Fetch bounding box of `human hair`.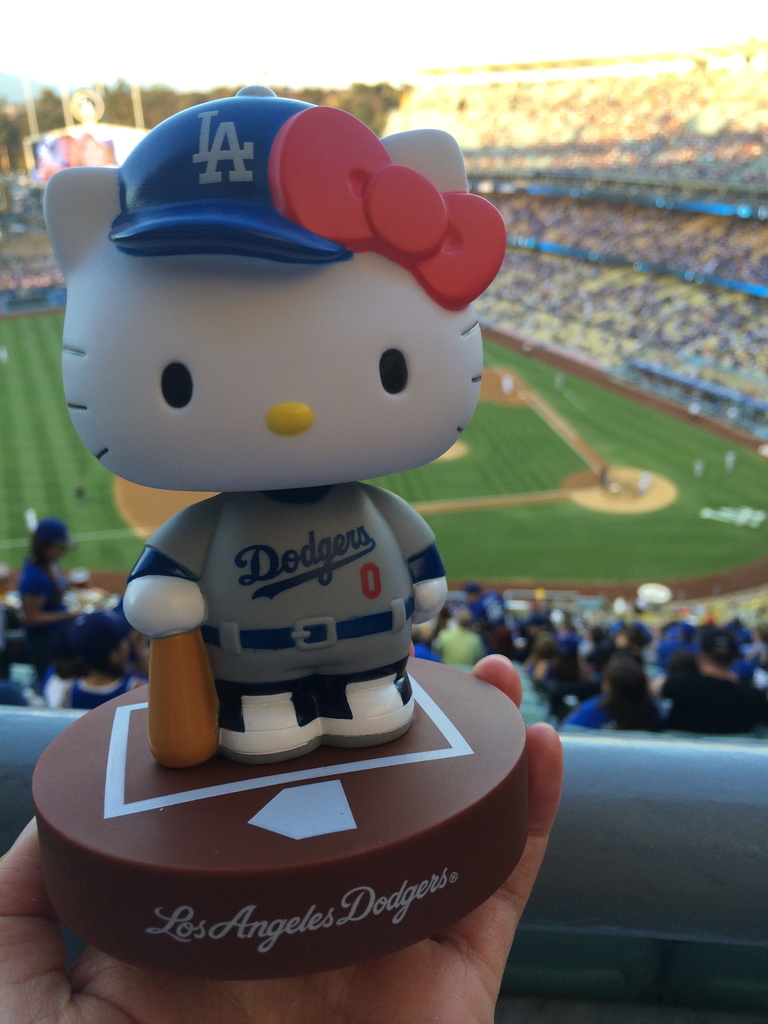
Bbox: {"left": 26, "top": 519, "right": 67, "bottom": 550}.
